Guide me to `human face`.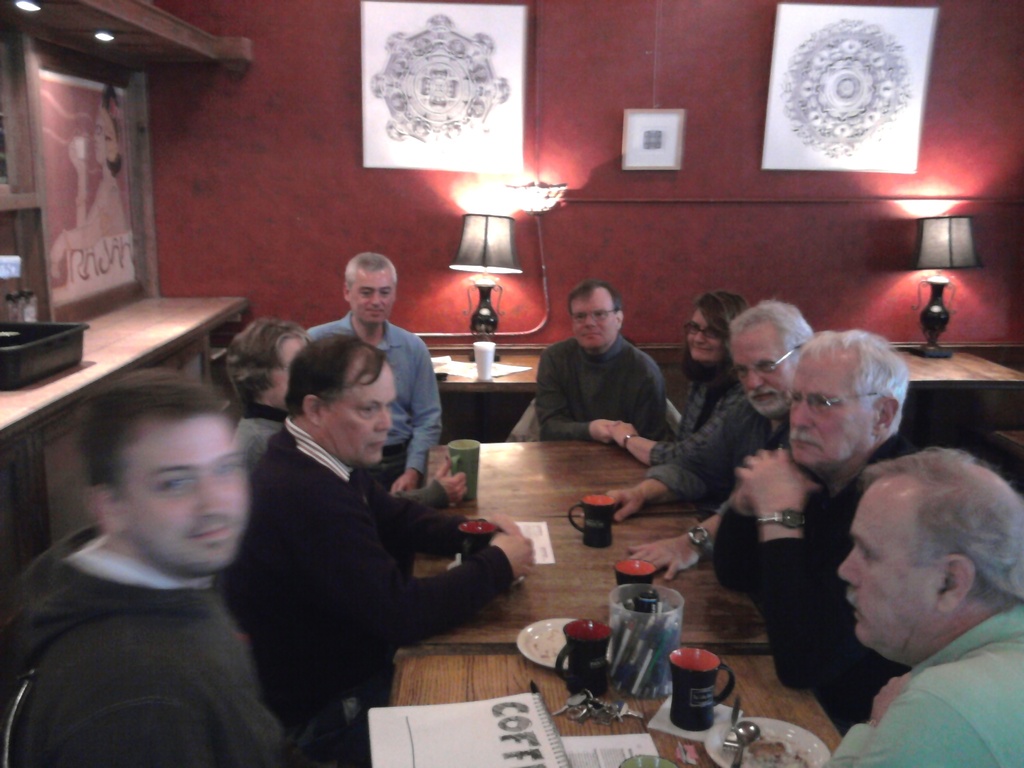
Guidance: 346,262,394,323.
